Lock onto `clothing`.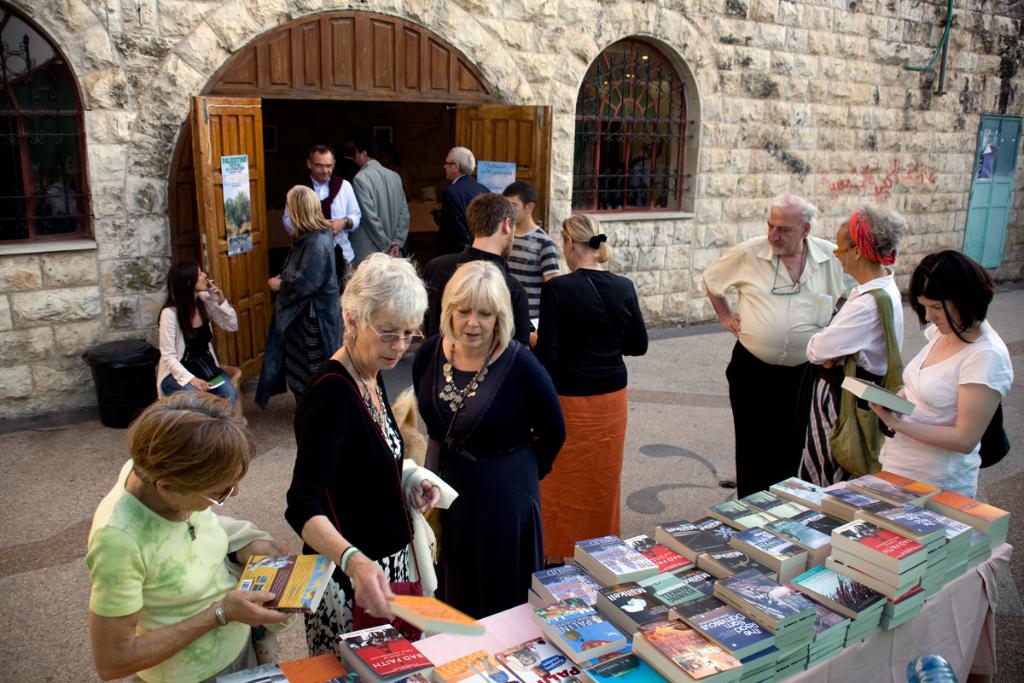
Locked: (x1=505, y1=218, x2=556, y2=304).
